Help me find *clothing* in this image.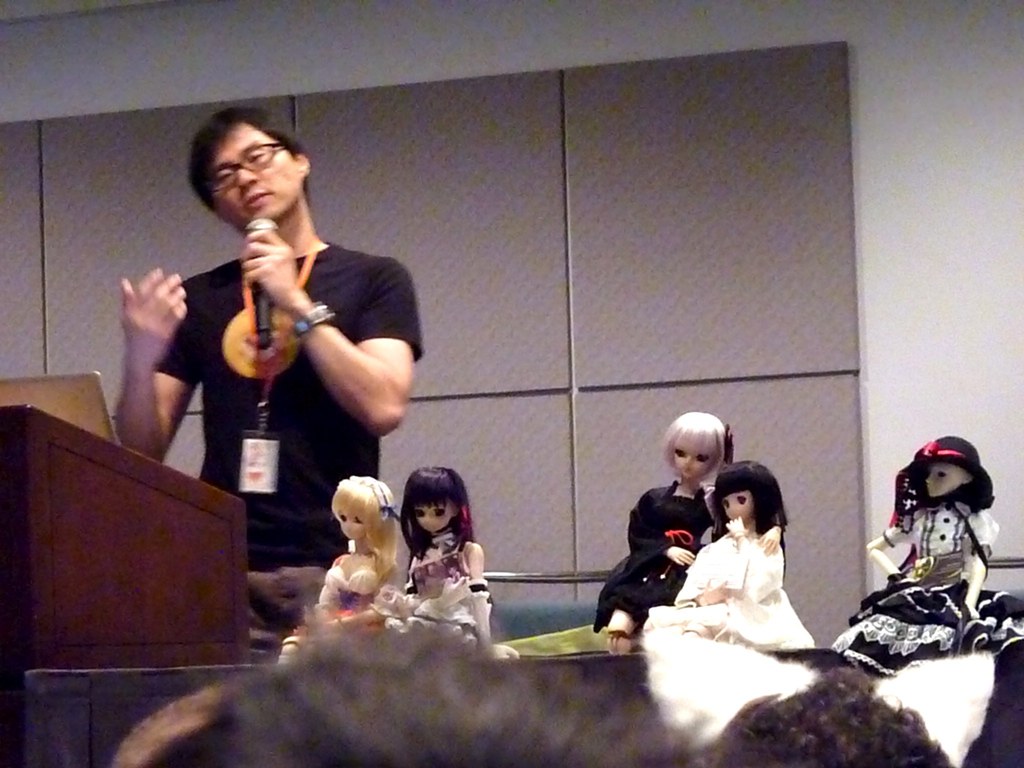
Found it: (x1=591, y1=484, x2=725, y2=630).
